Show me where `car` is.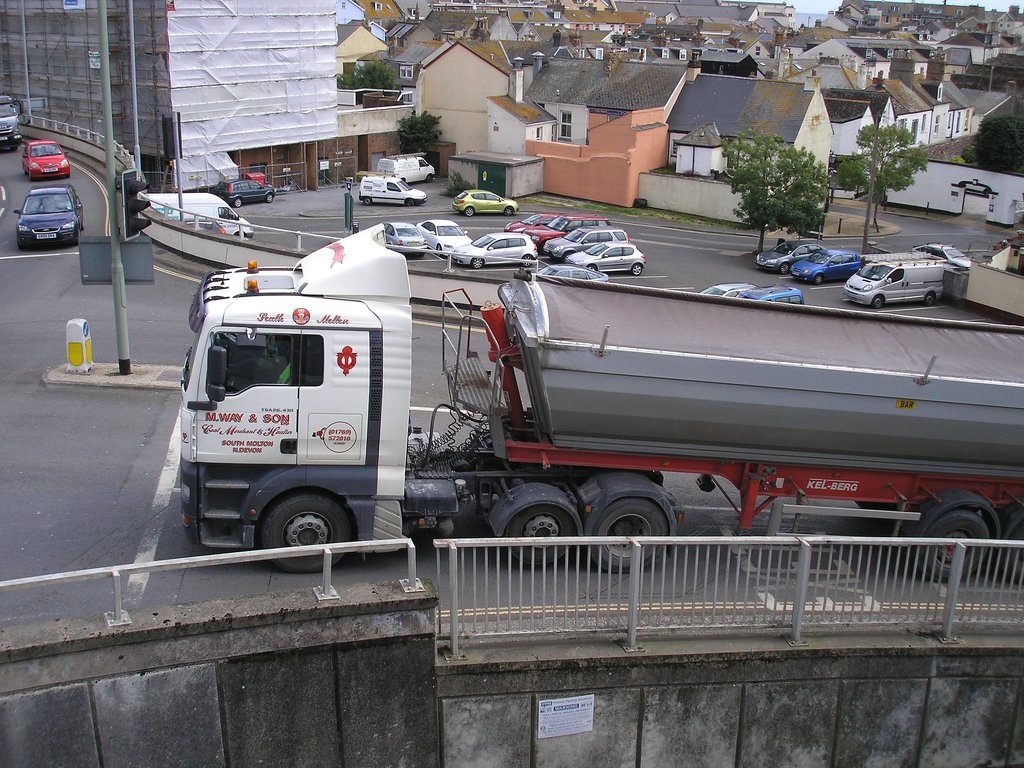
`car` is at 0/94/32/146.
